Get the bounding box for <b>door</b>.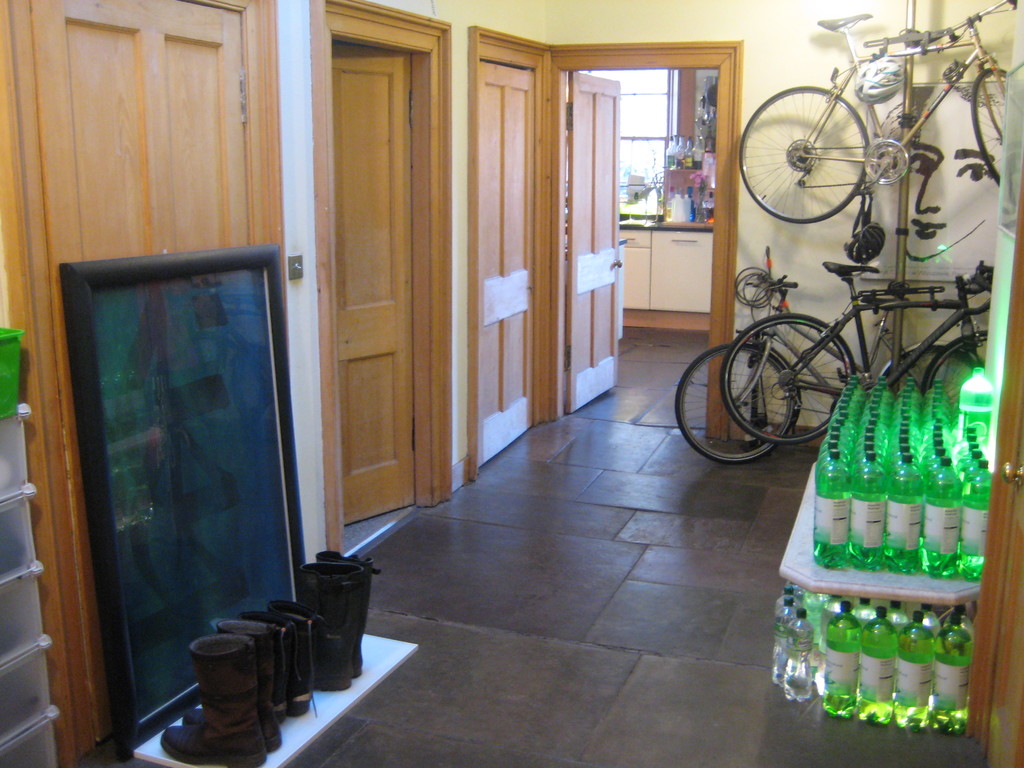
331:40:417:529.
